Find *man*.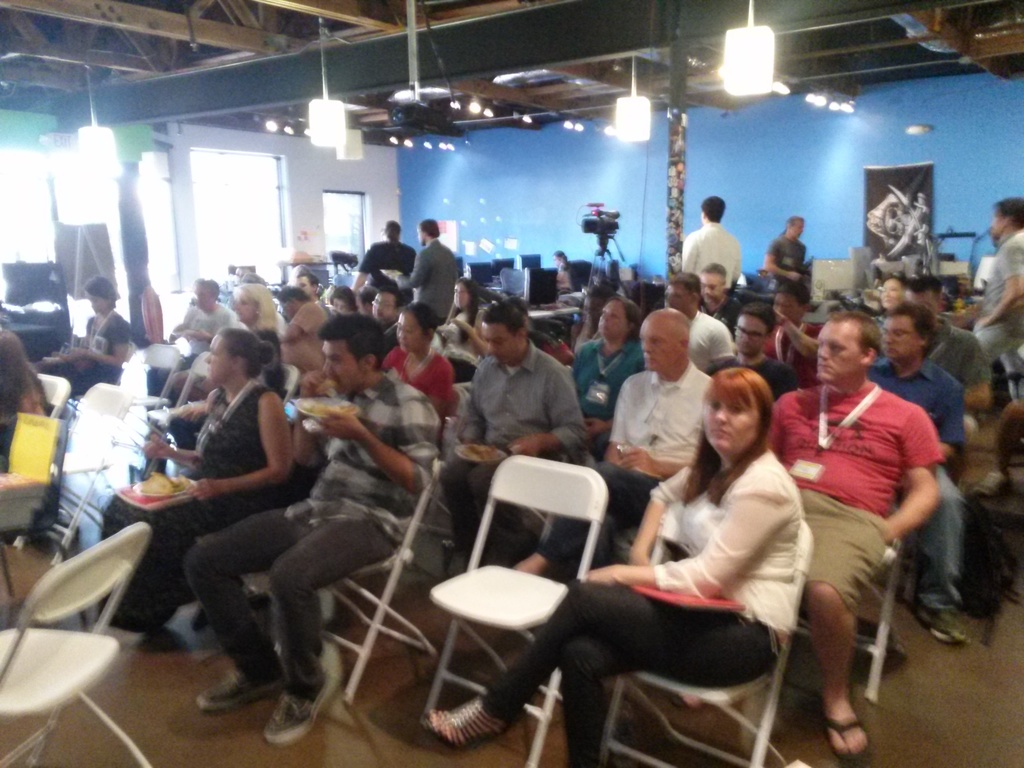
pyautogui.locateOnScreen(965, 189, 1023, 401).
